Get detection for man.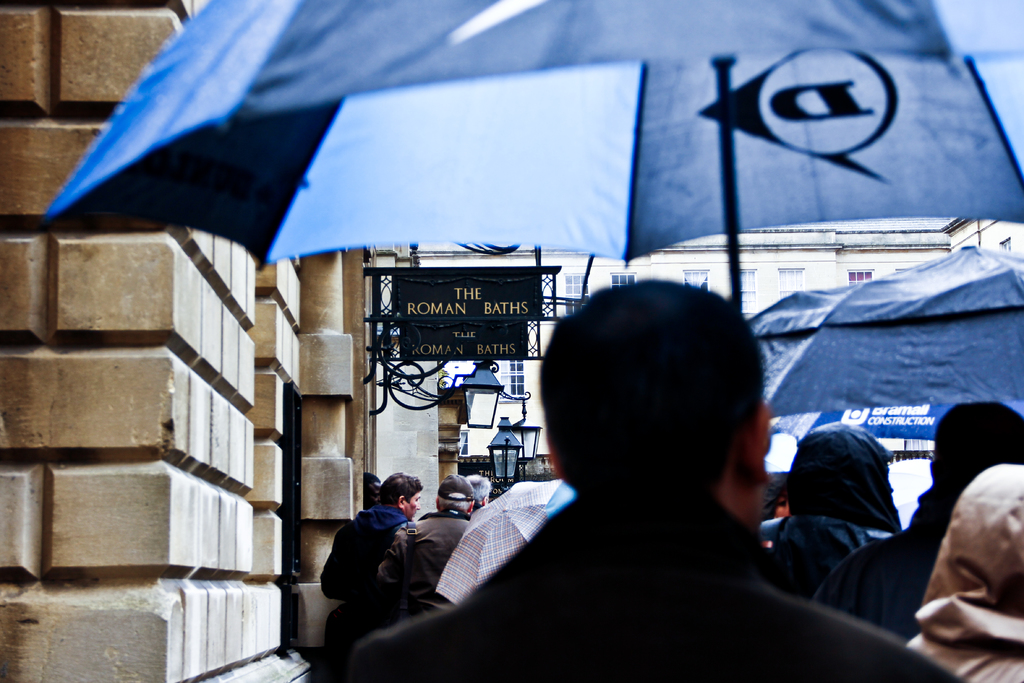
Detection: box=[810, 400, 1023, 642].
